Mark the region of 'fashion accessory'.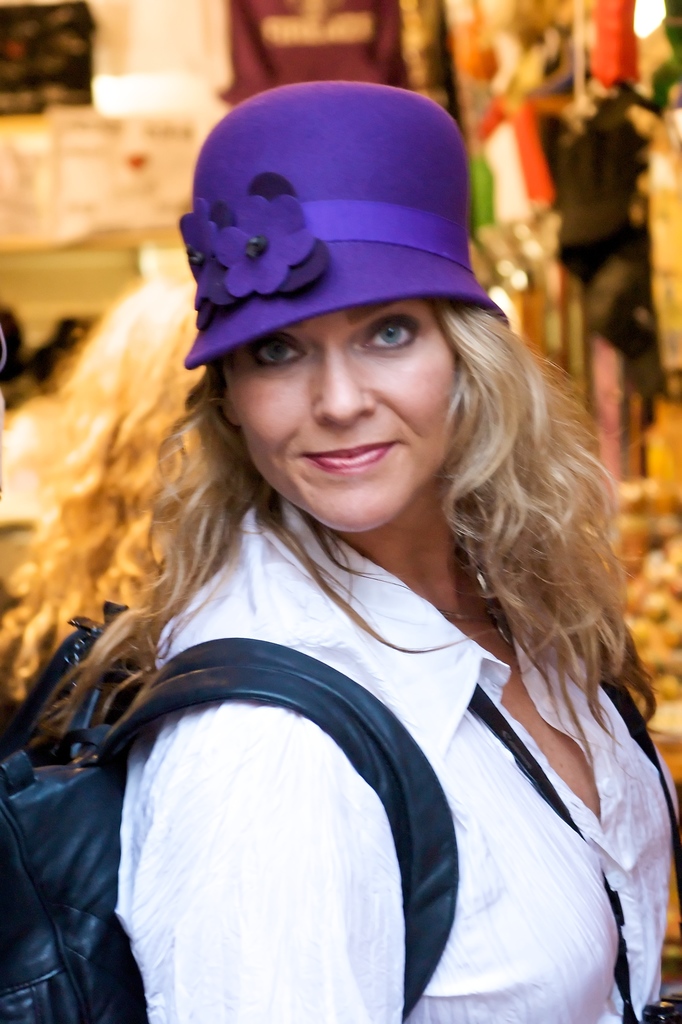
Region: [0, 602, 667, 1023].
